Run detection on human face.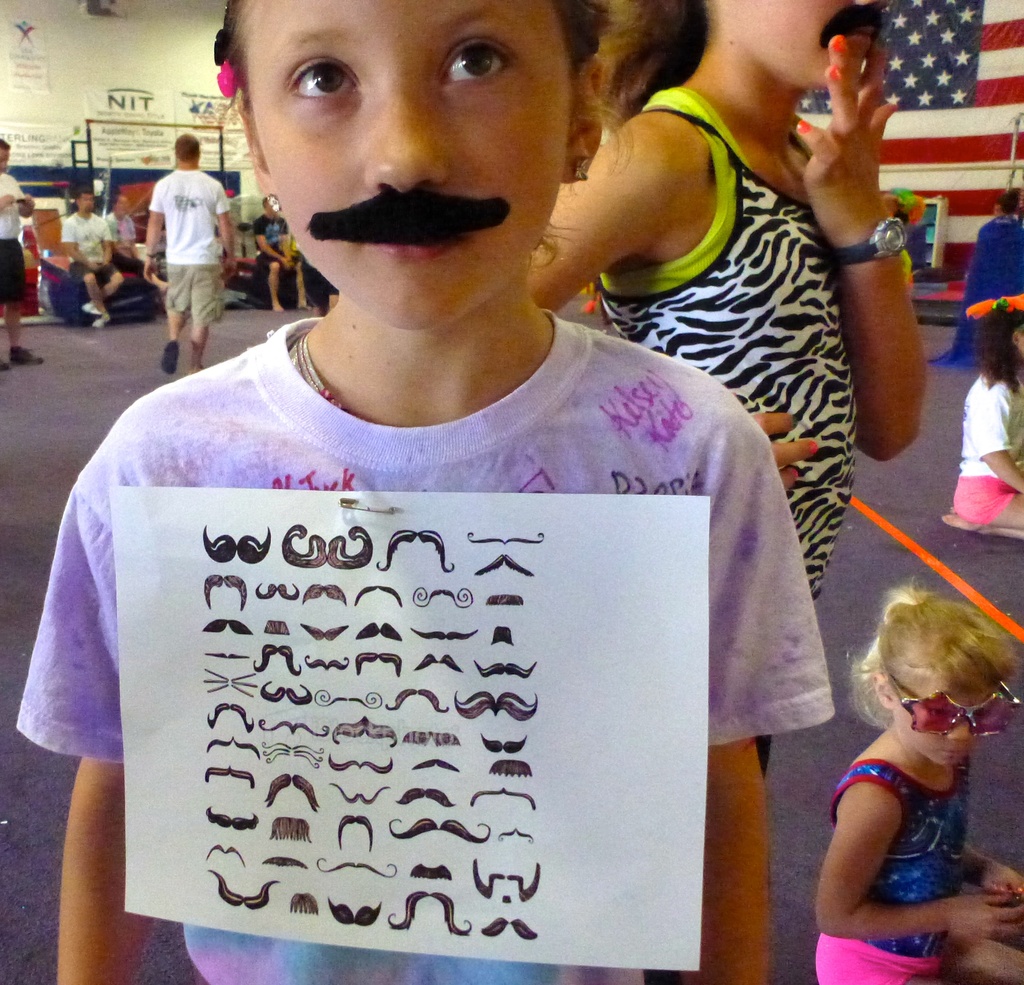
Result: [x1=897, y1=687, x2=995, y2=768].
